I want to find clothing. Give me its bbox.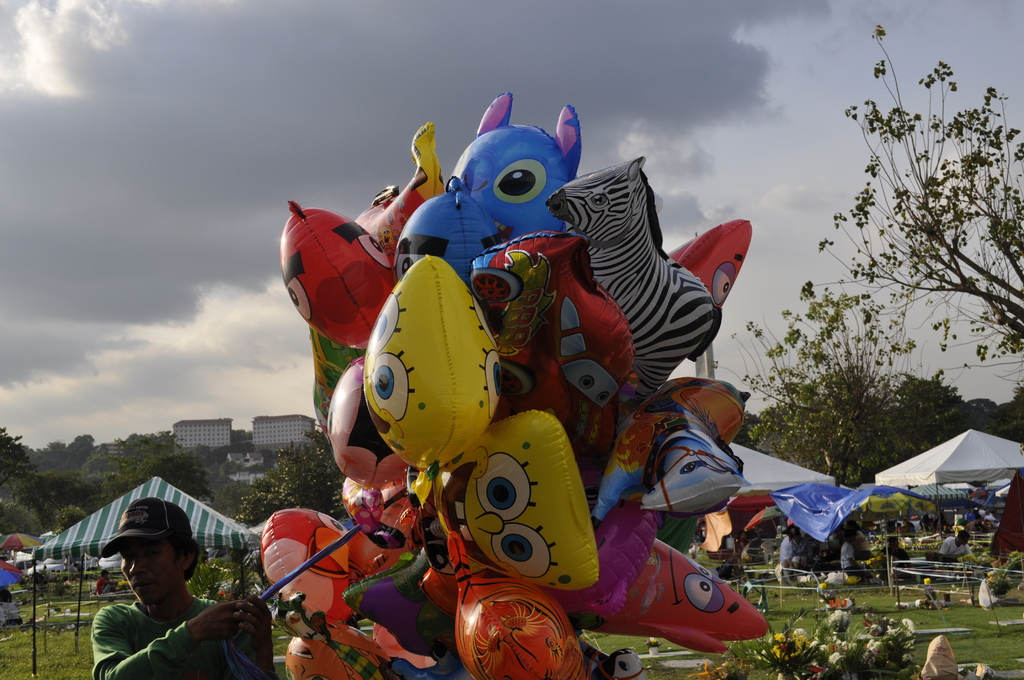
64,559,70,569.
